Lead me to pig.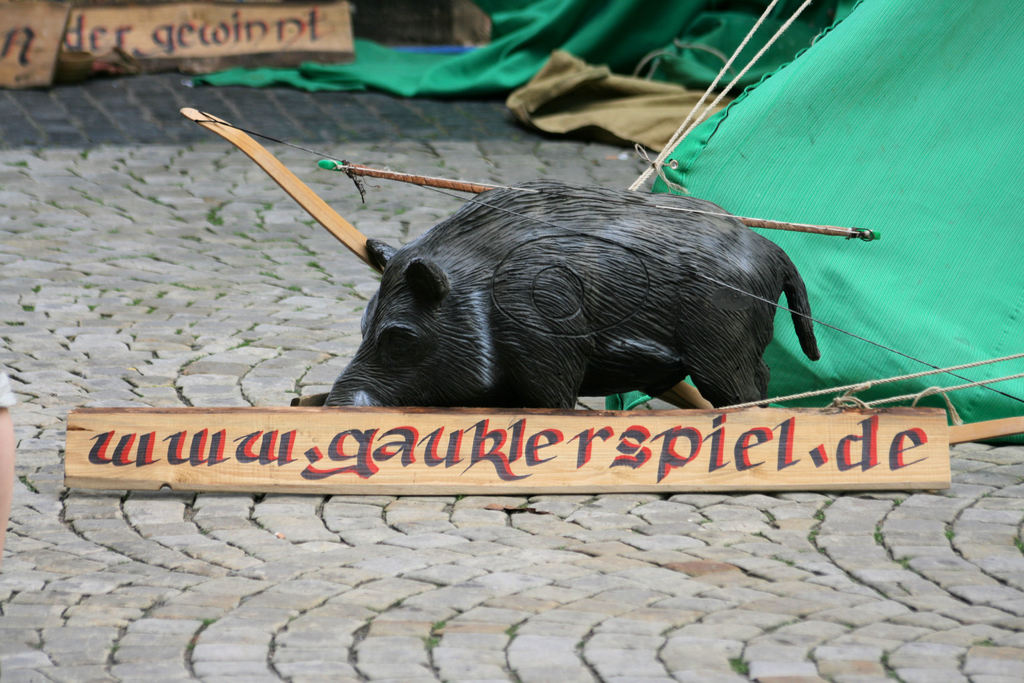
Lead to 323/174/820/409.
